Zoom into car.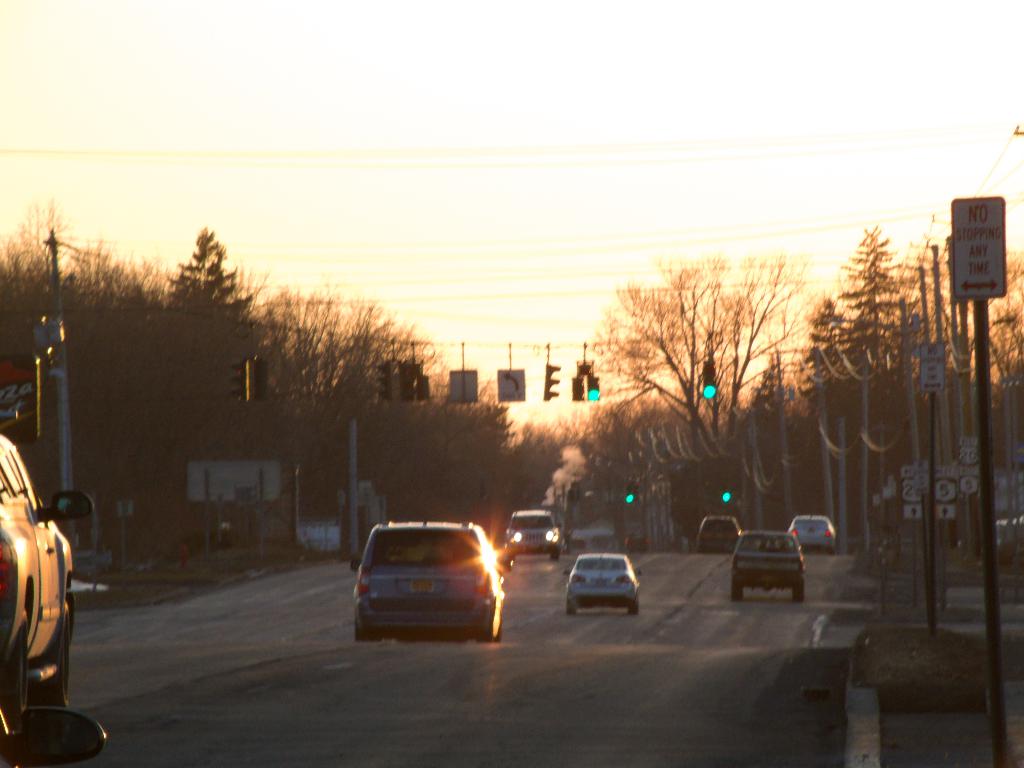
Zoom target: box=[341, 518, 510, 646].
